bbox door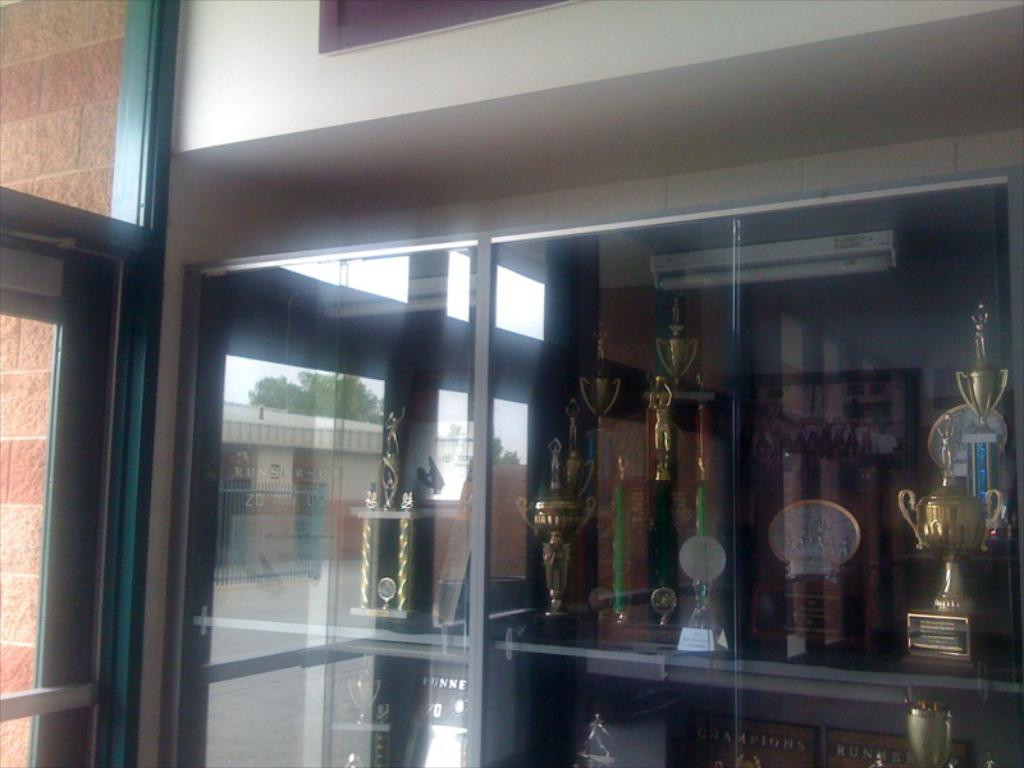
[left=1, top=230, right=132, bottom=767]
